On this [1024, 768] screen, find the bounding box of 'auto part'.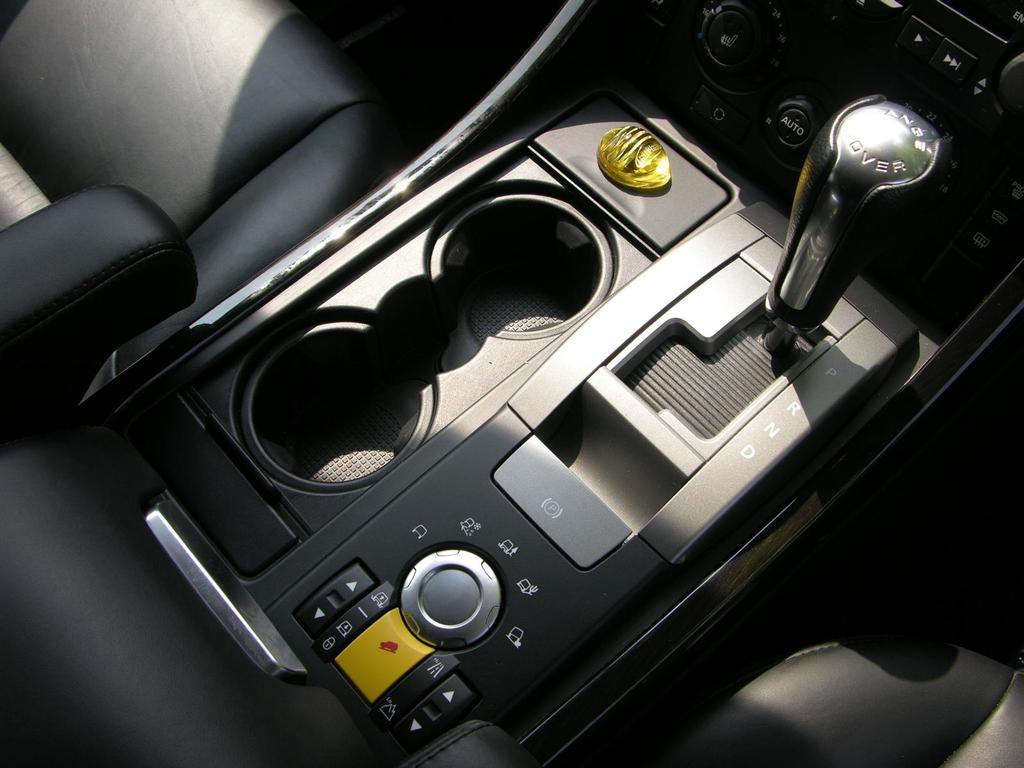
Bounding box: pyautogui.locateOnScreen(755, 87, 932, 292).
